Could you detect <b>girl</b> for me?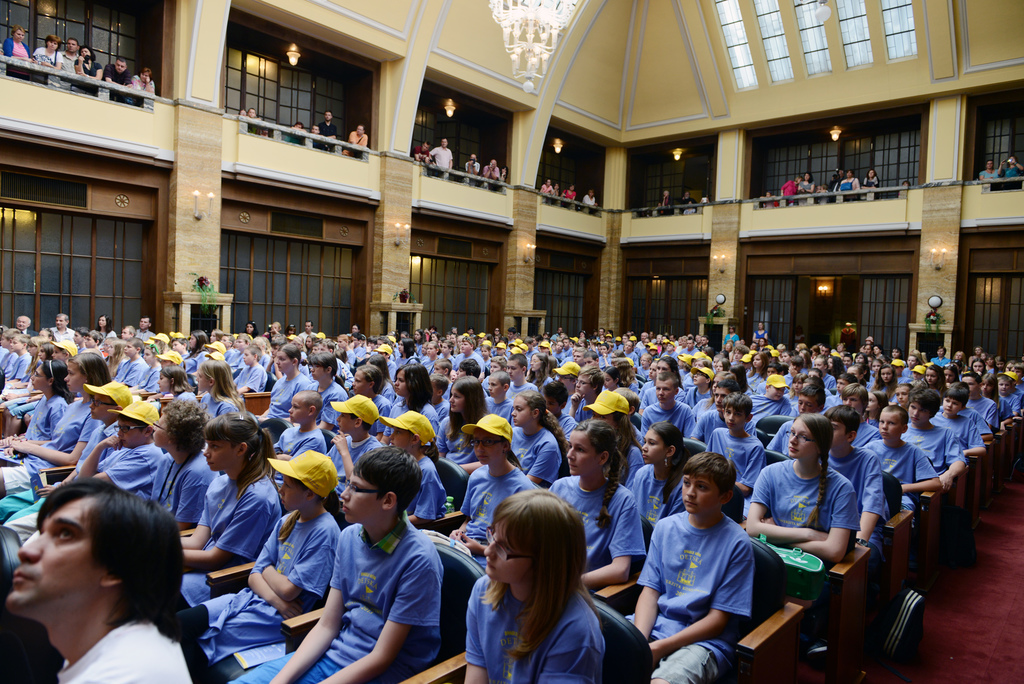
Detection result: rect(308, 351, 348, 434).
